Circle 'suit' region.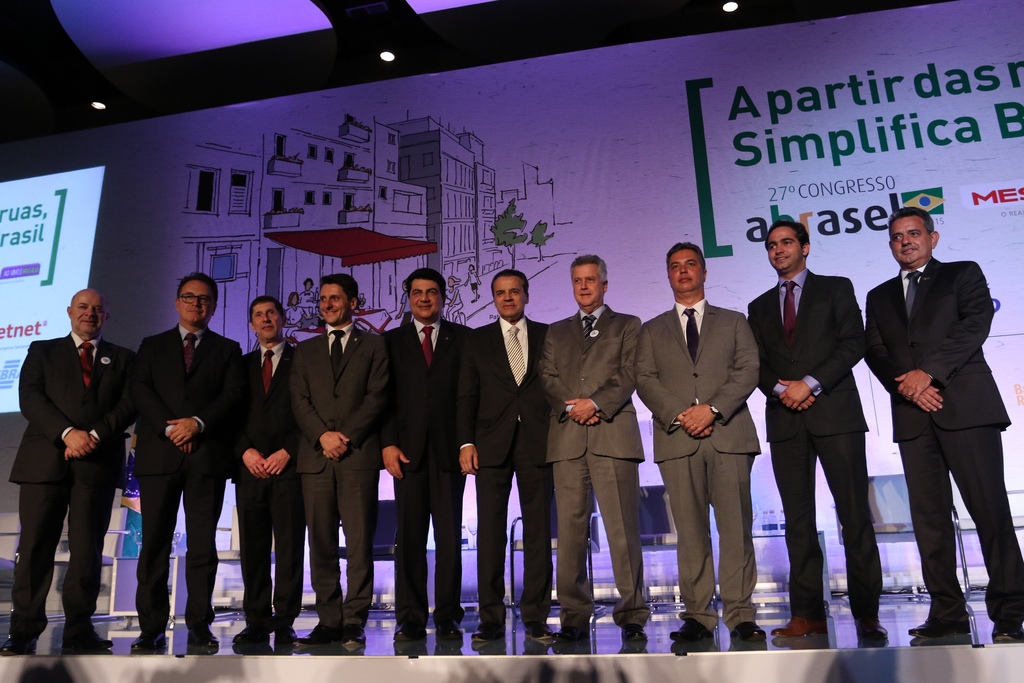
Region: [left=741, top=270, right=868, bottom=607].
